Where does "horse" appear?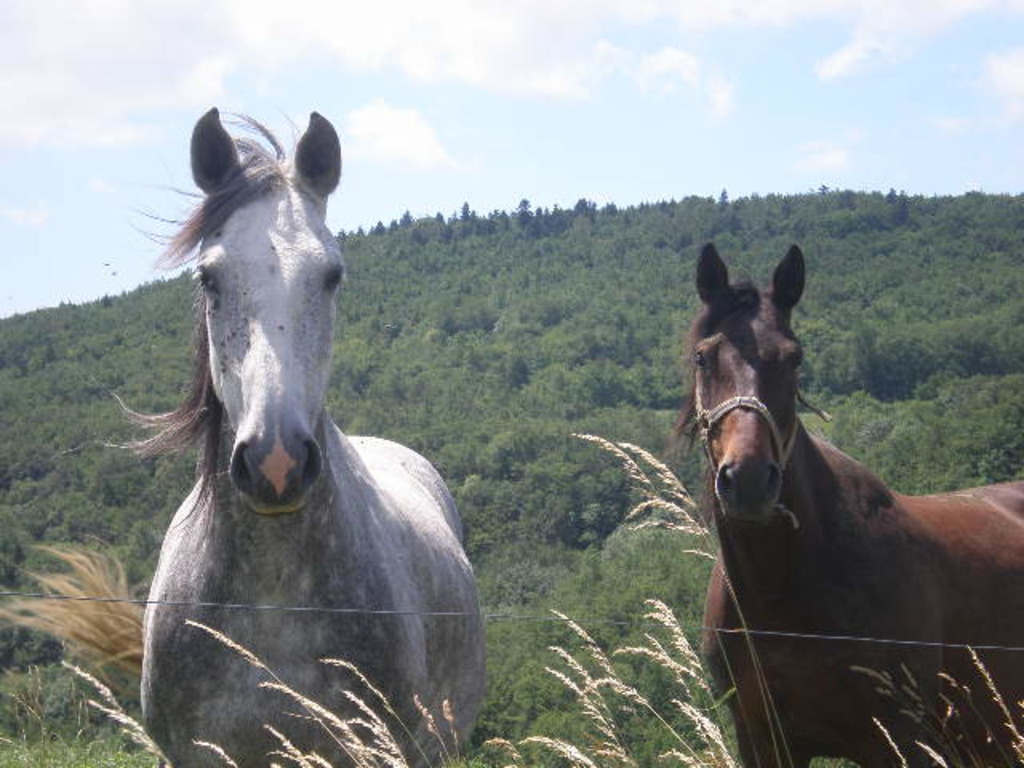
Appears at 0 101 486 766.
